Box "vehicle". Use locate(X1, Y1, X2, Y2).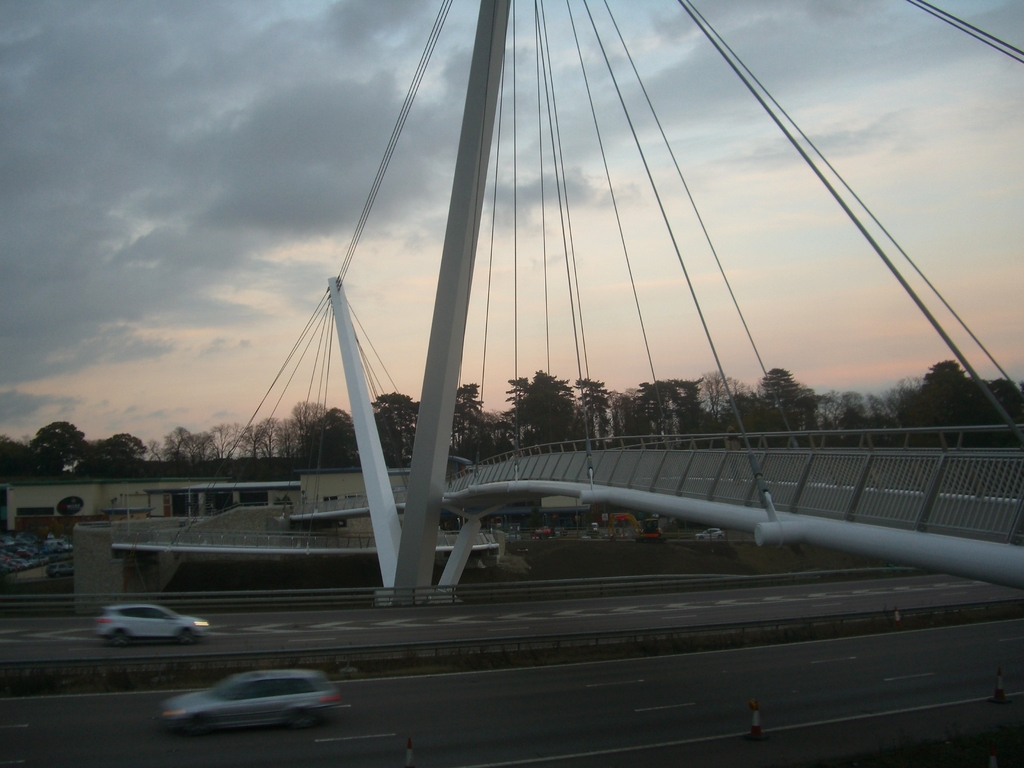
locate(86, 600, 212, 653).
